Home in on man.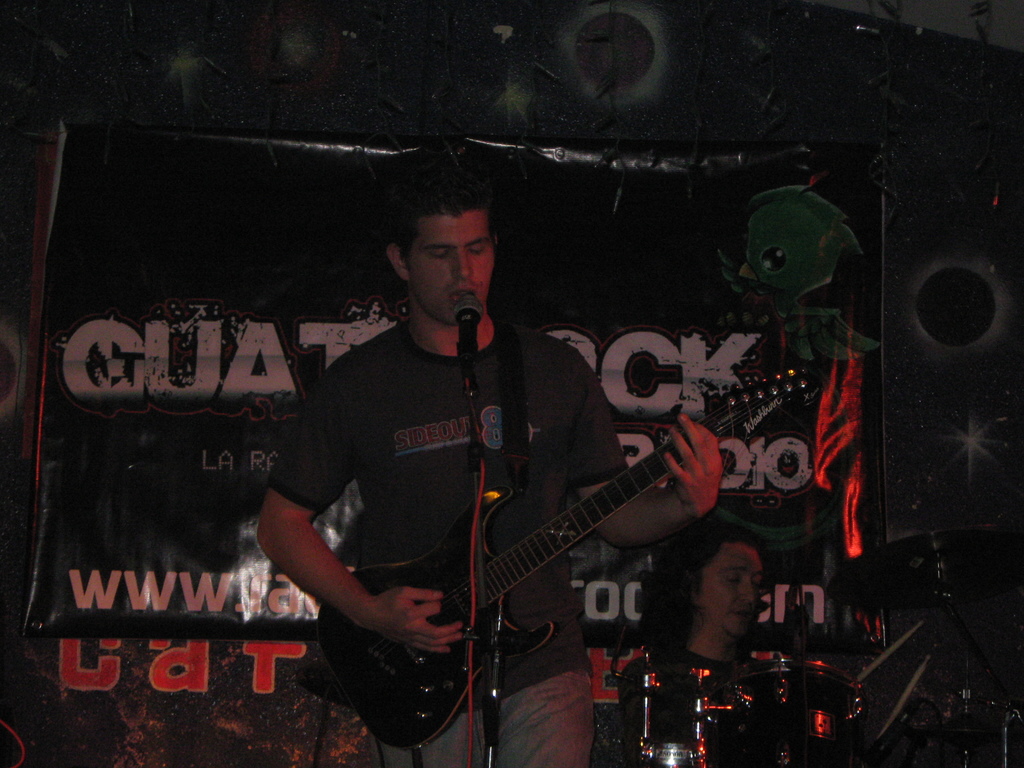
Homed in at [left=252, top=176, right=742, bottom=739].
